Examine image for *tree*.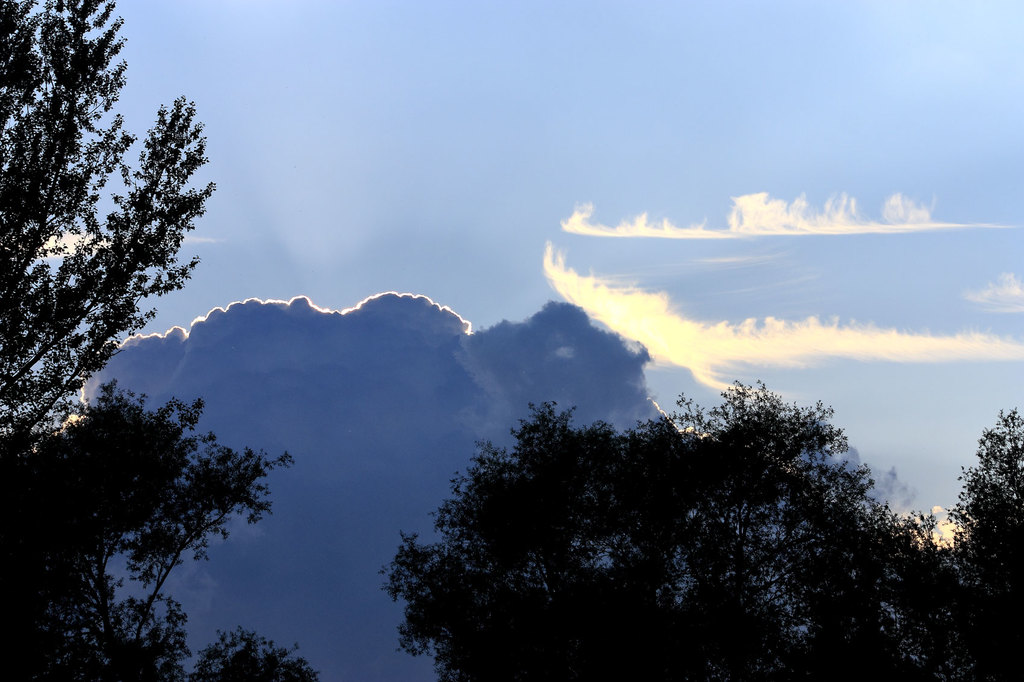
Examination result: (392,383,925,660).
